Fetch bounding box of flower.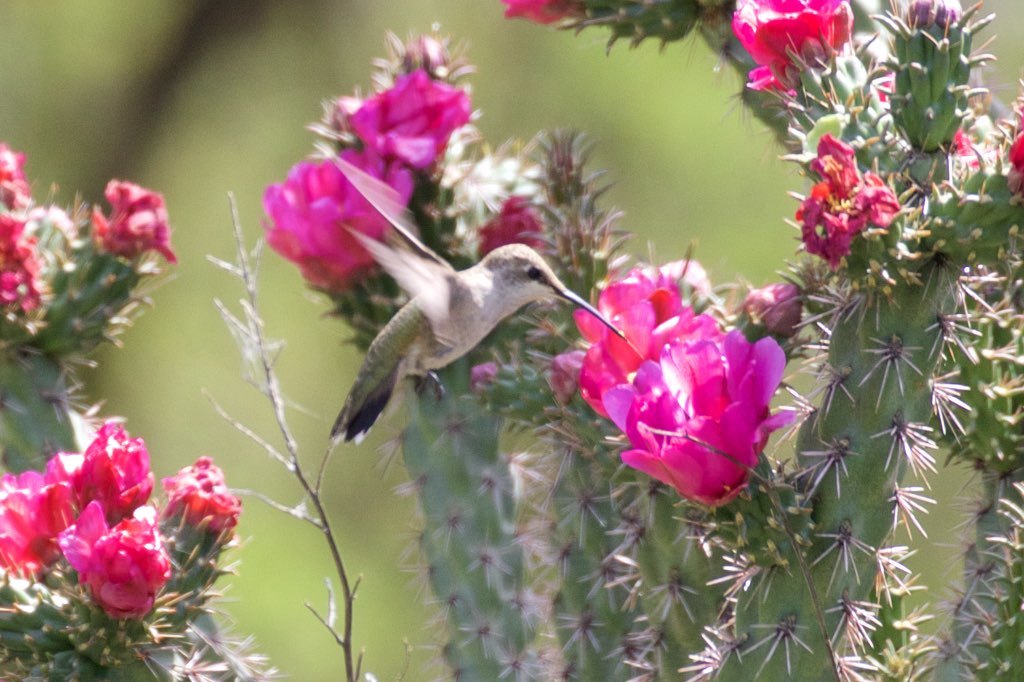
Bbox: [607,314,791,516].
